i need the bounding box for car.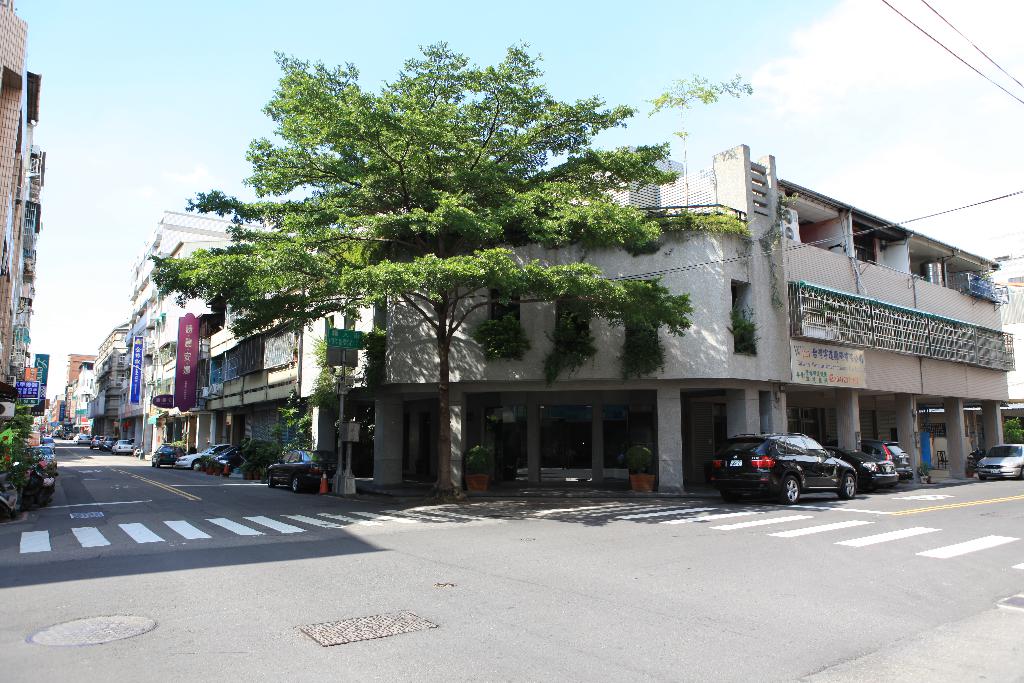
Here it is: Rect(214, 445, 246, 471).
